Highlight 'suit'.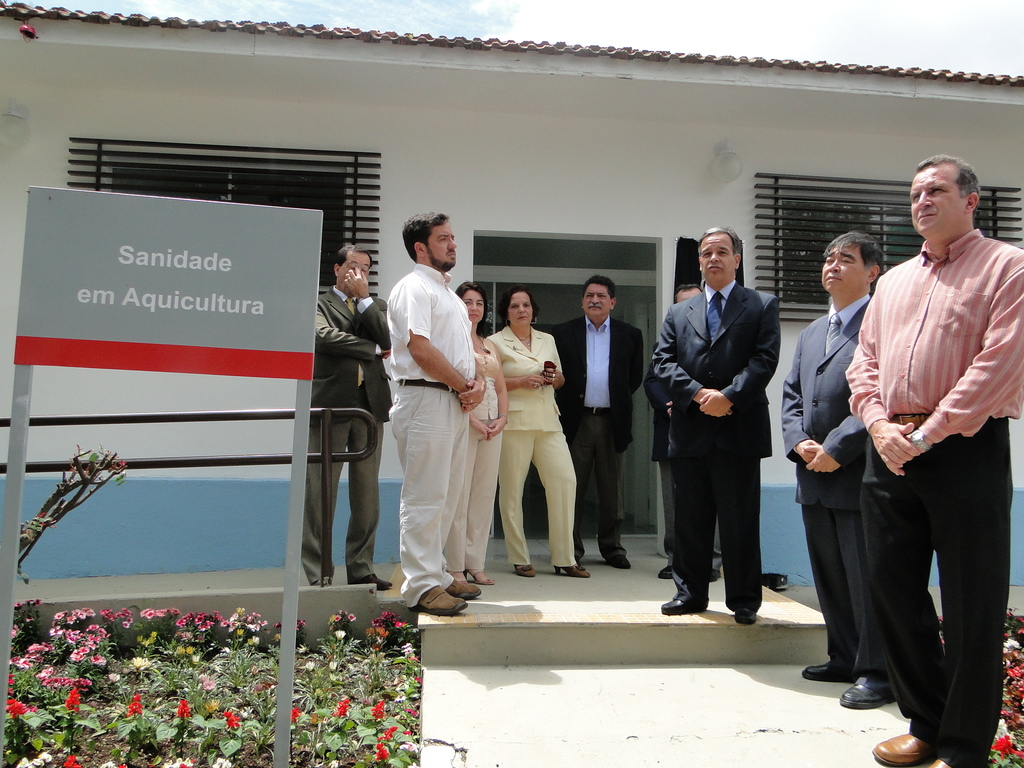
Highlighted region: bbox=[305, 286, 387, 588].
